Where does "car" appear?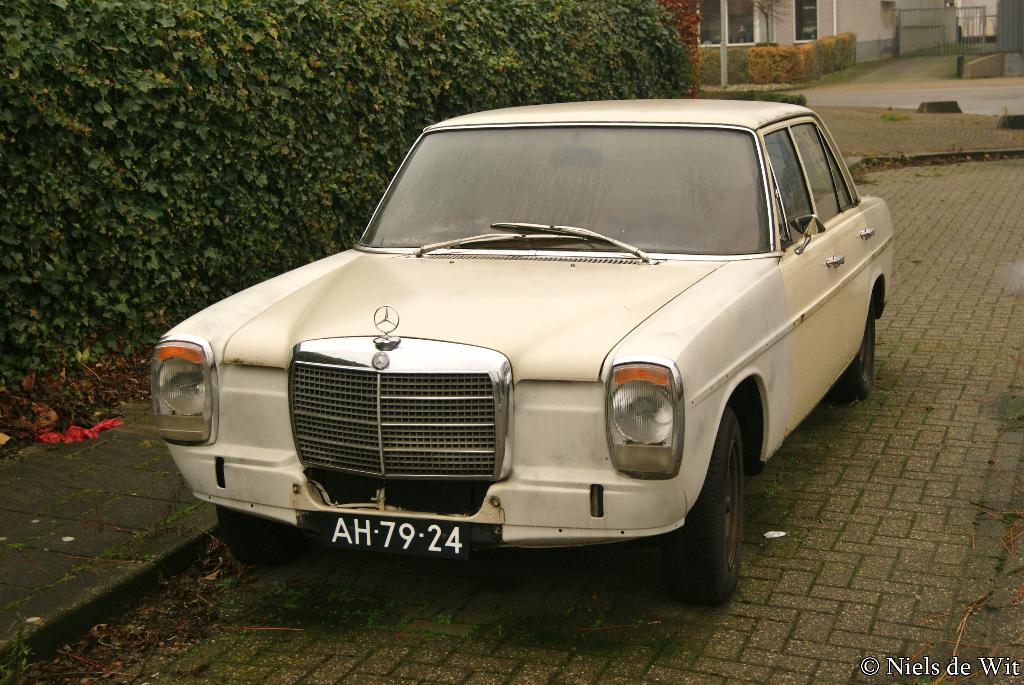
Appears at bbox=(138, 90, 884, 599).
